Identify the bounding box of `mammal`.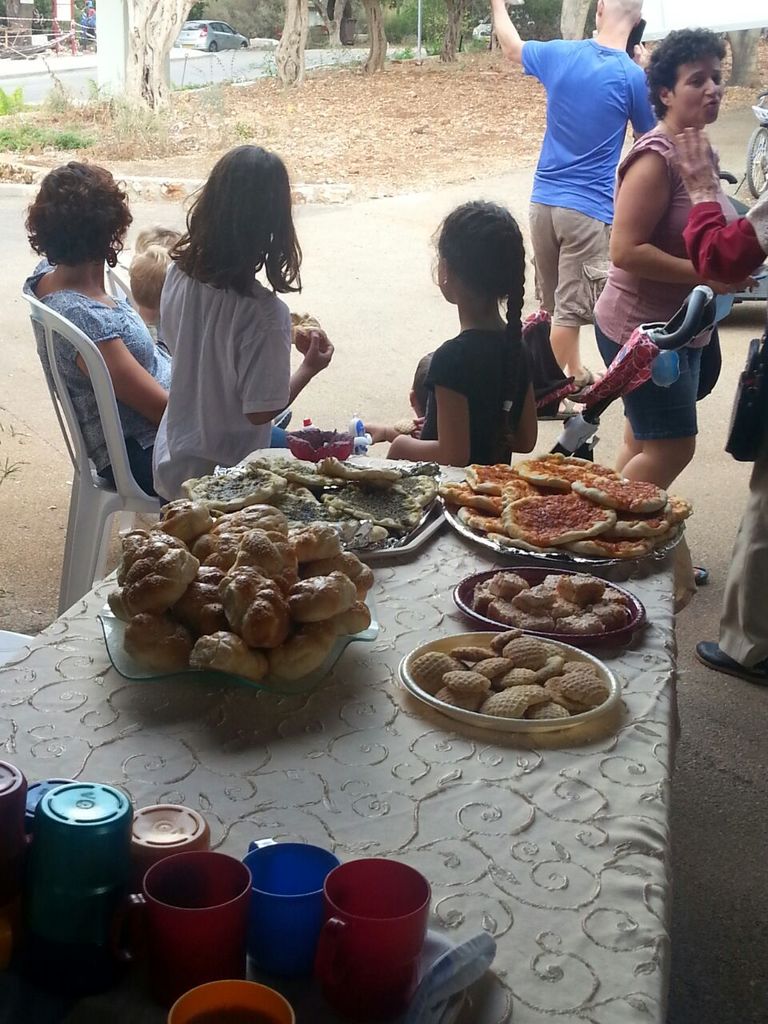
(489,0,647,420).
